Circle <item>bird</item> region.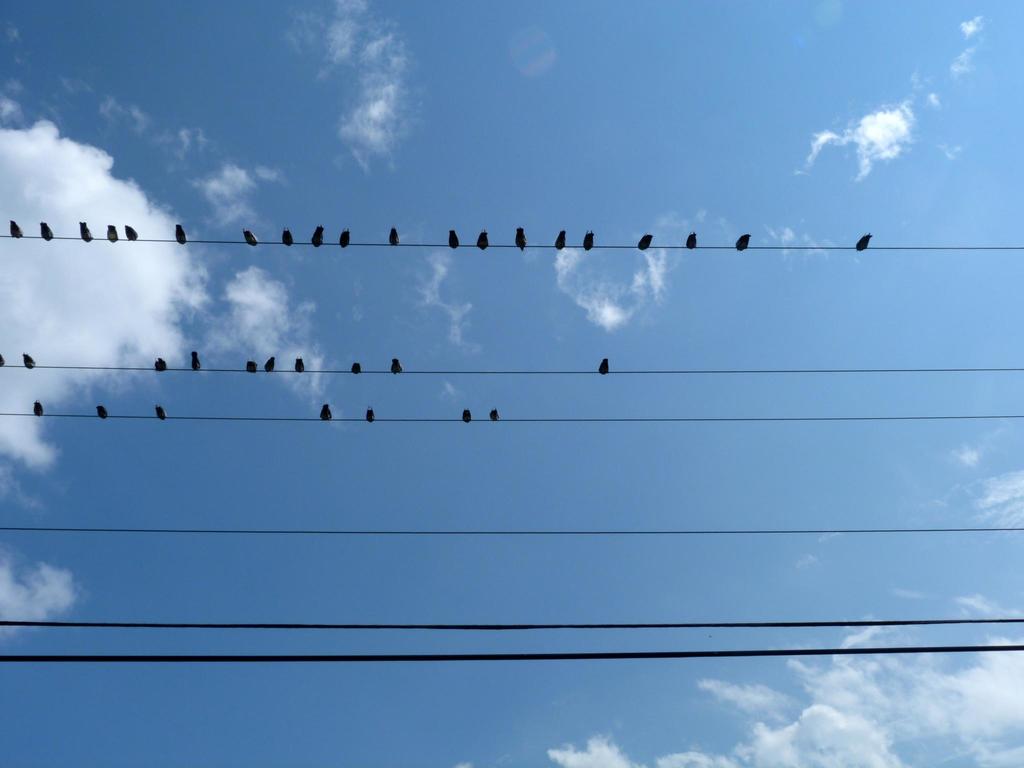
Region: Rect(0, 355, 6, 367).
